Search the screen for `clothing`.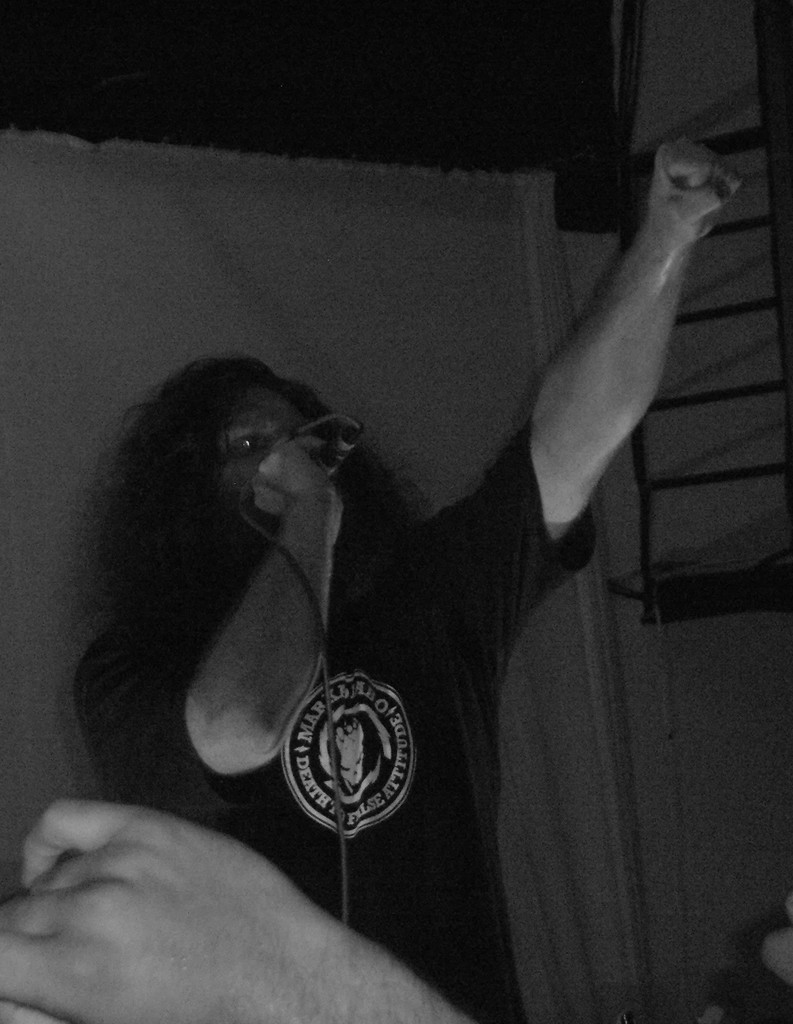
Found at 74/422/597/1022.
